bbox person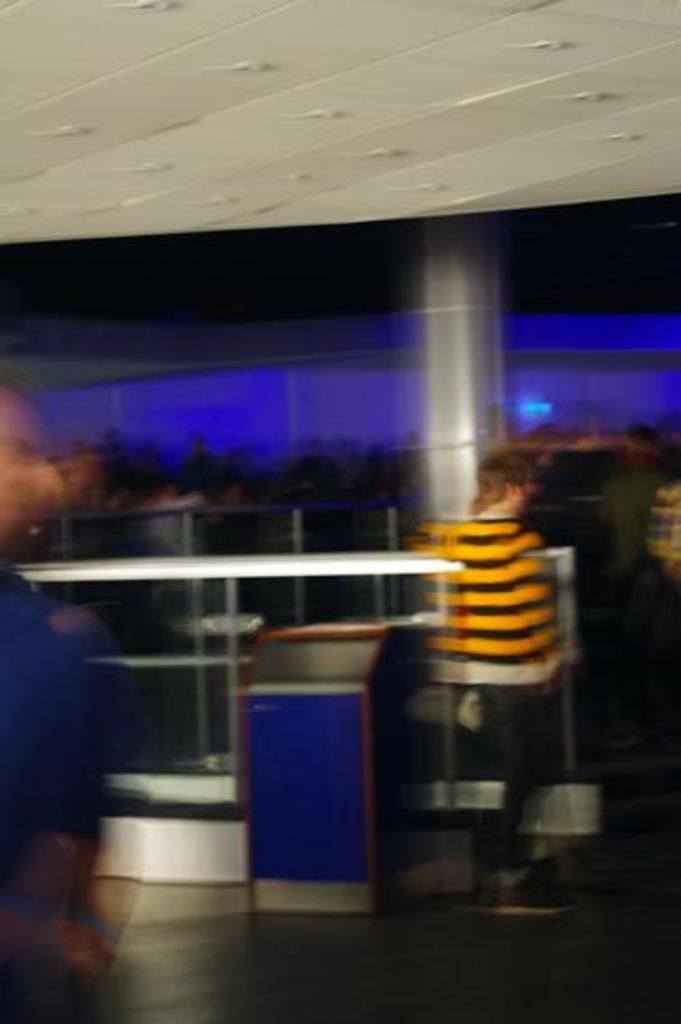
x1=403 y1=451 x2=574 y2=910
